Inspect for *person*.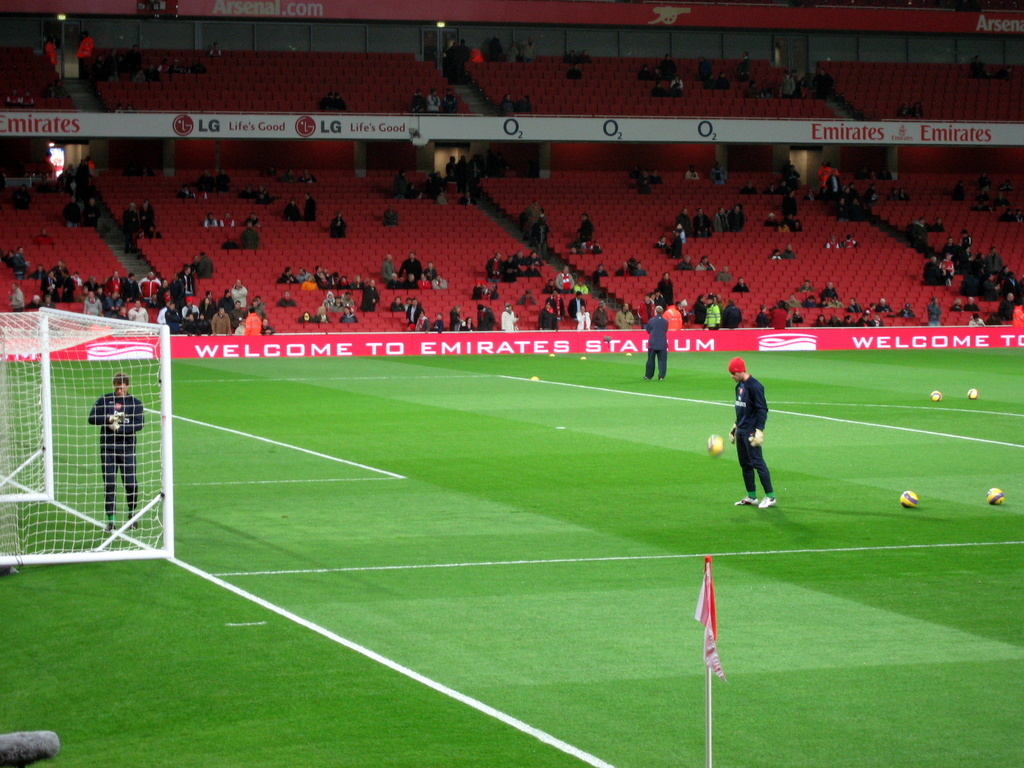
Inspection: x1=447 y1=151 x2=511 y2=193.
